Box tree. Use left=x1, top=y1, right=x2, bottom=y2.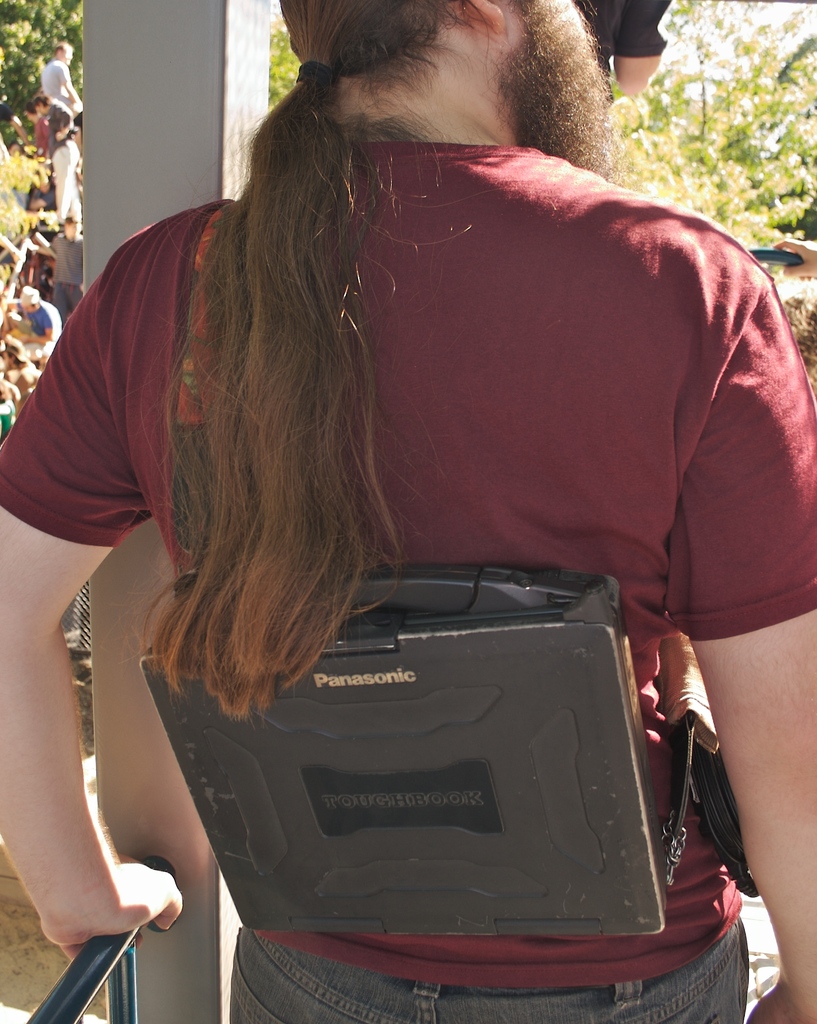
left=0, top=0, right=88, bottom=158.
